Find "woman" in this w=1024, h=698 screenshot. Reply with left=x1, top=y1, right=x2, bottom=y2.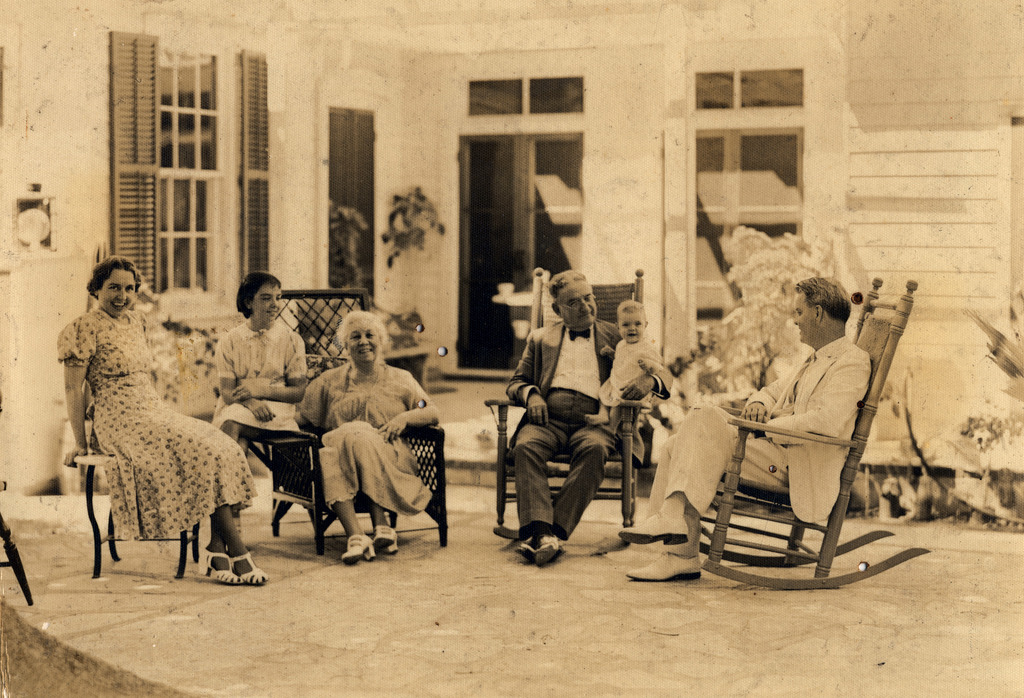
left=51, top=256, right=273, bottom=587.
